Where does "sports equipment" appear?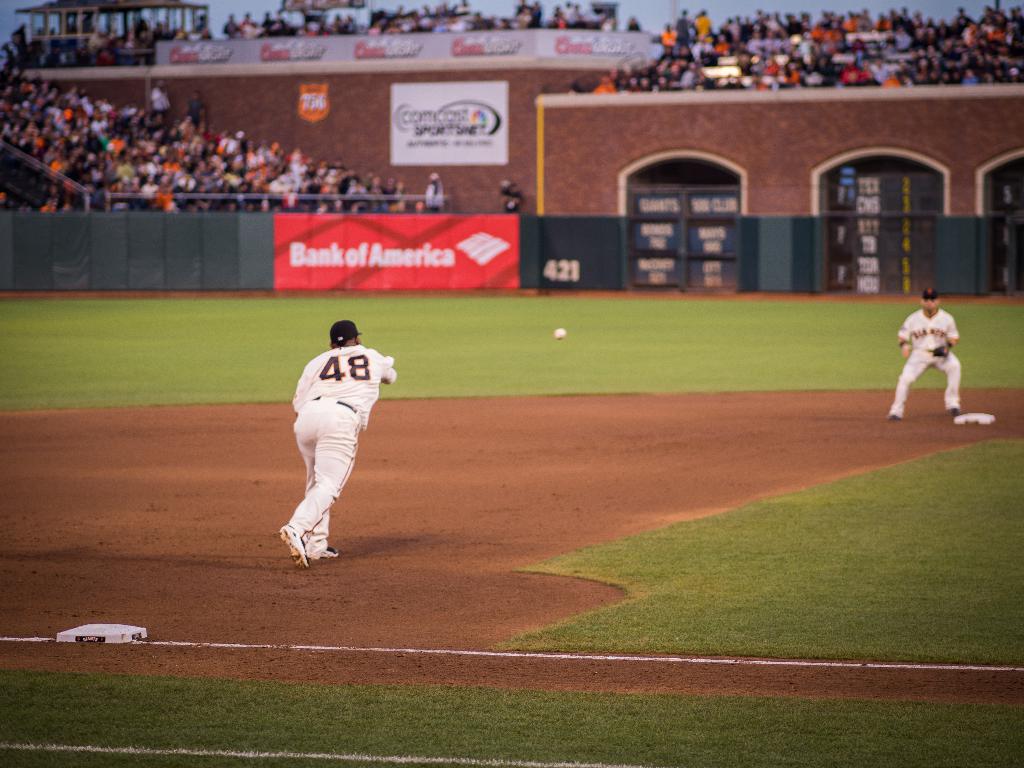
Appears at bbox=[548, 323, 570, 348].
